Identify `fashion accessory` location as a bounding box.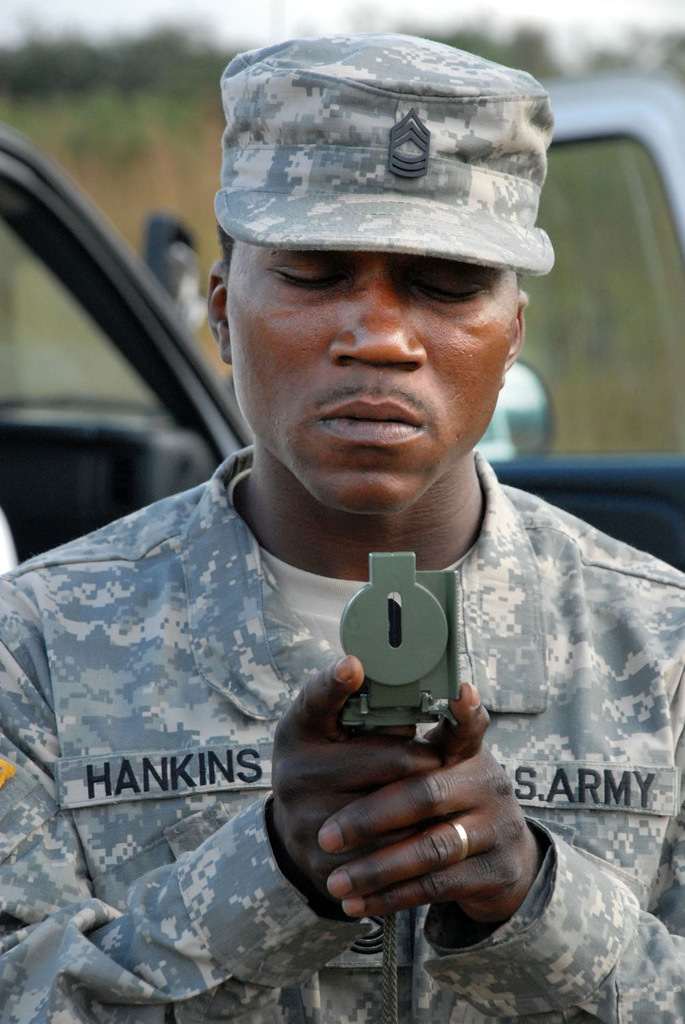
(453, 815, 474, 866).
